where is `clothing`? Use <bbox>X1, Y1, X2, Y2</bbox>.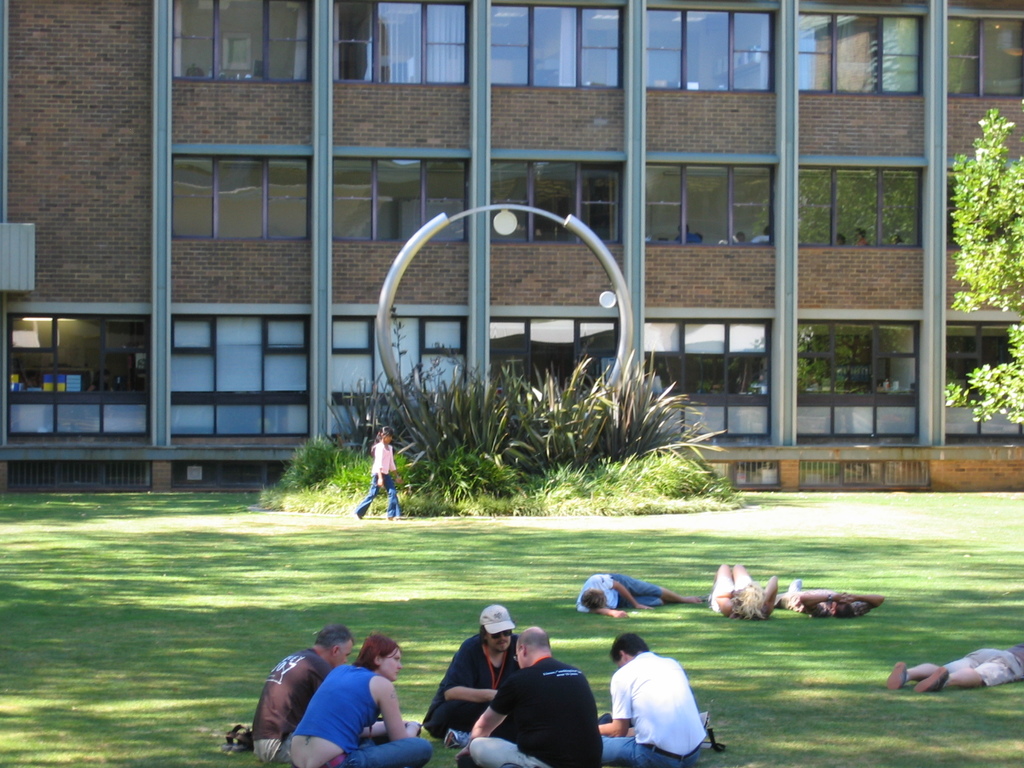
<bbox>287, 657, 435, 765</bbox>.
